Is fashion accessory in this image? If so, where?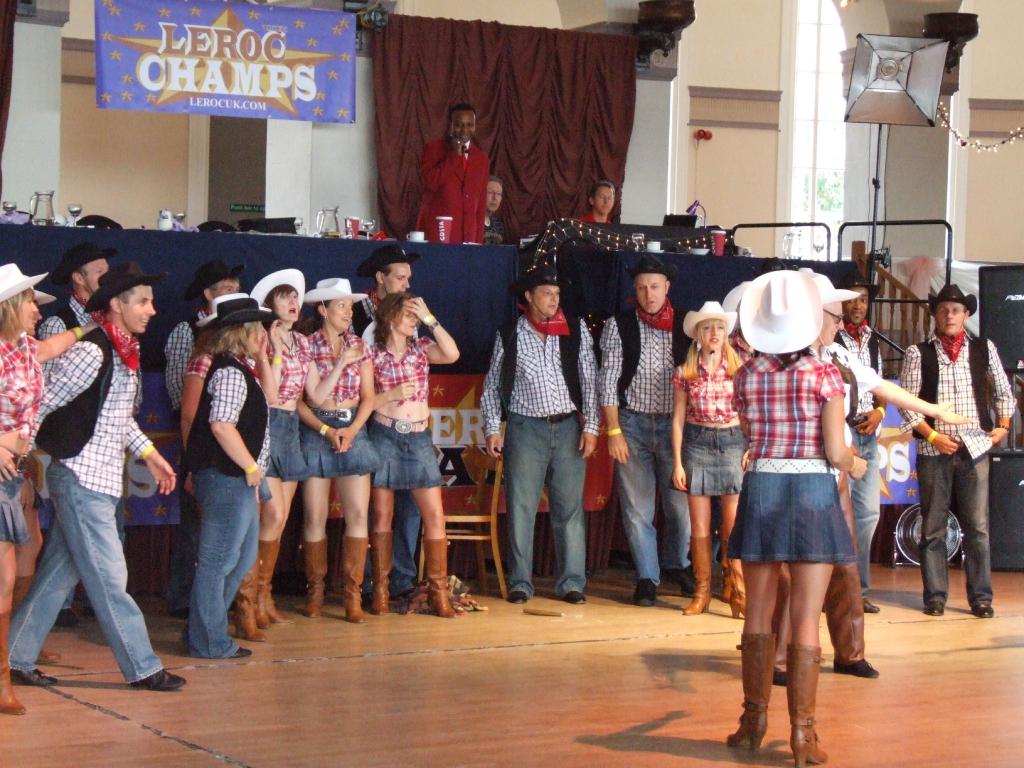
Yes, at bbox(201, 296, 280, 338).
